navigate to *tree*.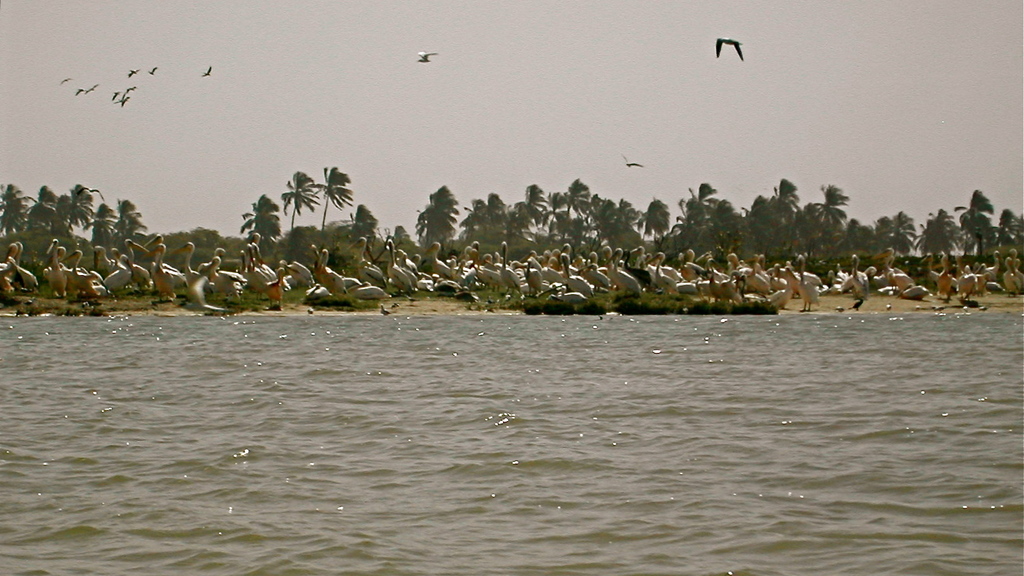
Navigation target: 341 205 376 246.
